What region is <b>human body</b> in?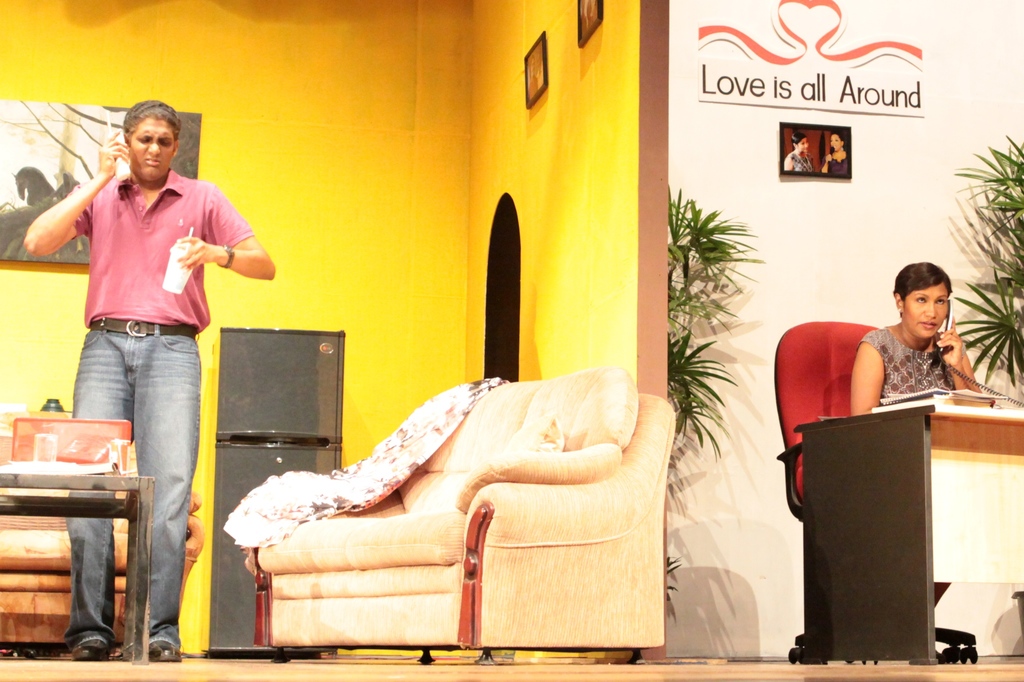
rect(845, 316, 984, 617).
